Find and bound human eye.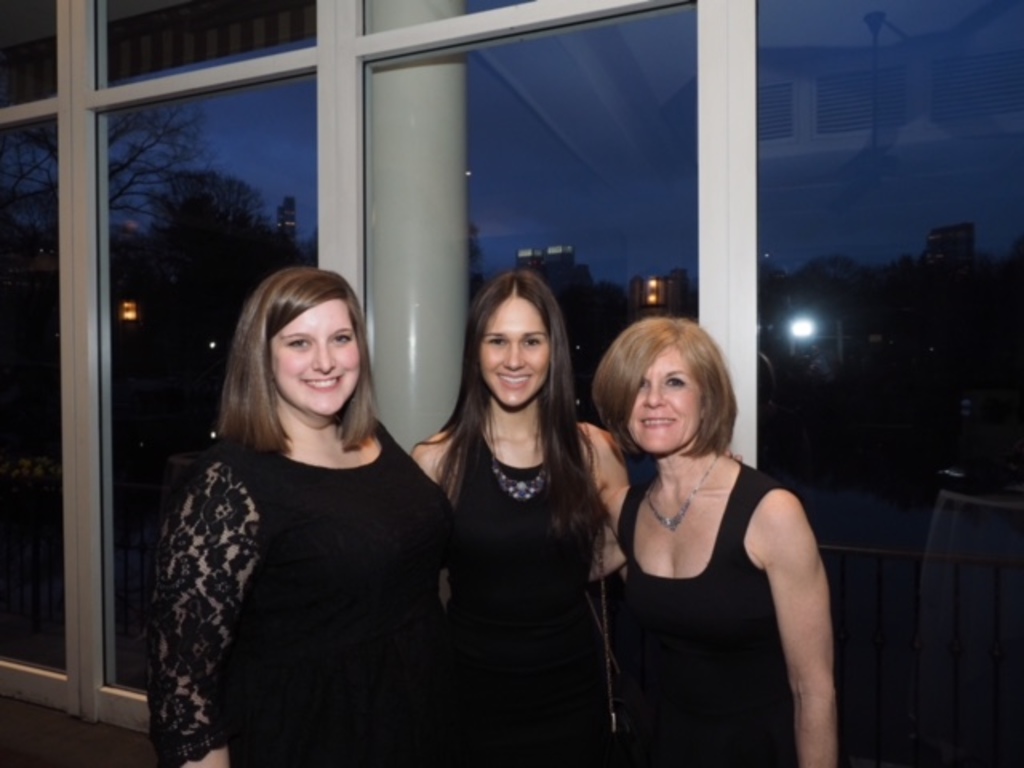
Bound: BBox(638, 379, 651, 394).
